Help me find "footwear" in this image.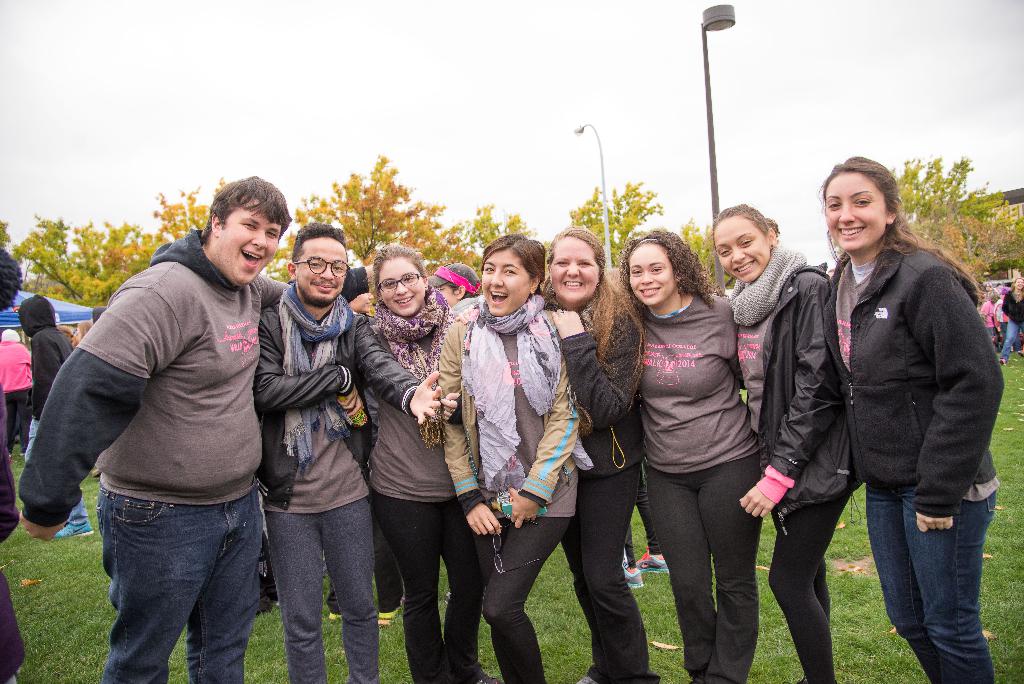
Found it: box=[478, 672, 502, 683].
